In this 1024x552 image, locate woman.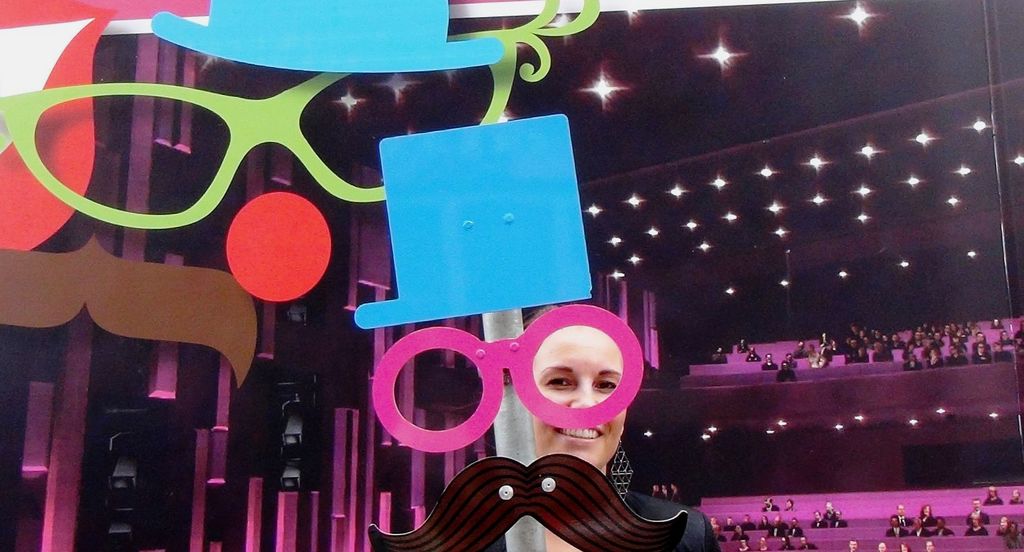
Bounding box: locate(484, 304, 719, 551).
